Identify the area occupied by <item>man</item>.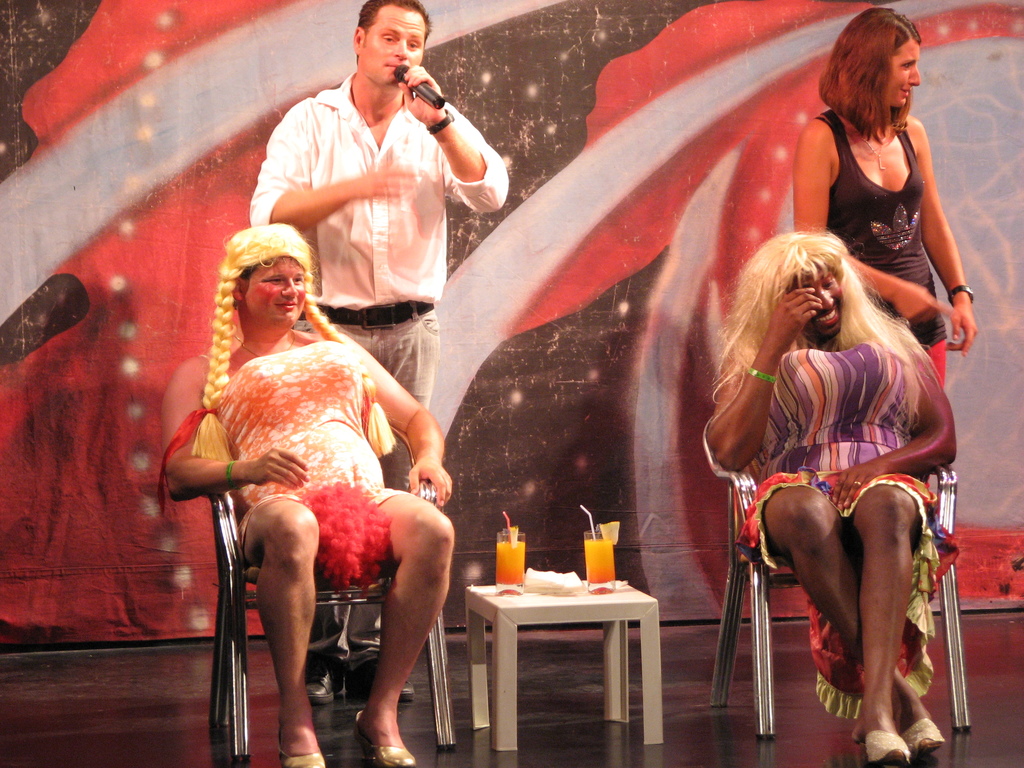
Area: (x1=700, y1=227, x2=959, y2=767).
